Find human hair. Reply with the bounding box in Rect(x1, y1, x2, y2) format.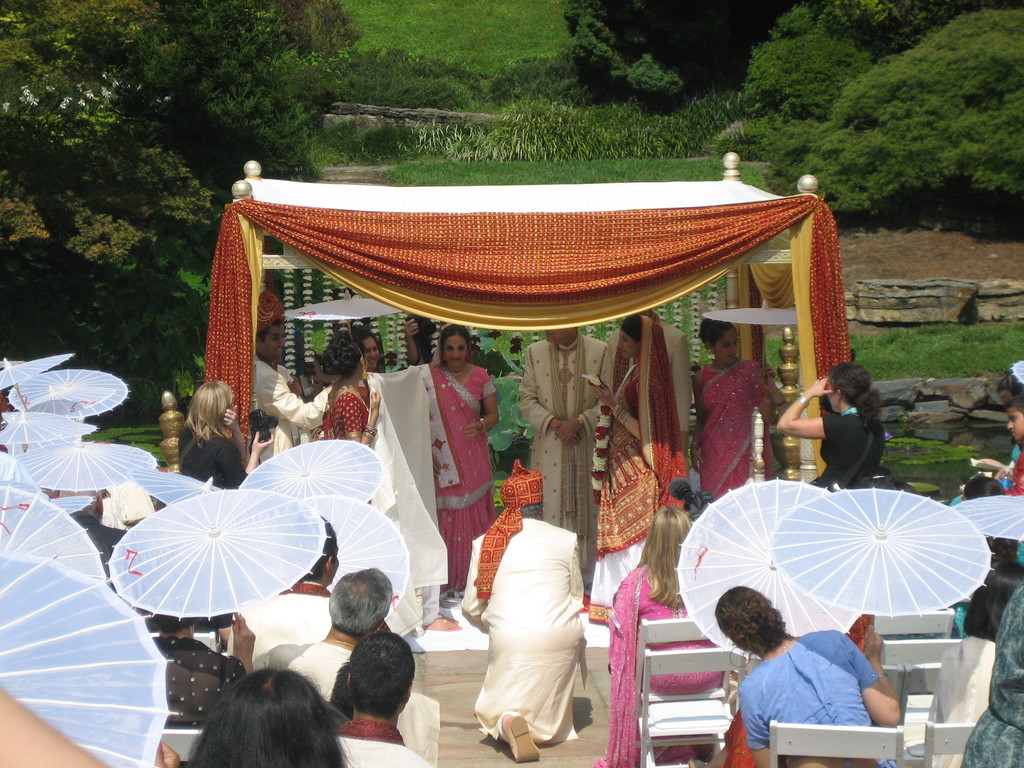
Rect(961, 558, 1023, 637).
